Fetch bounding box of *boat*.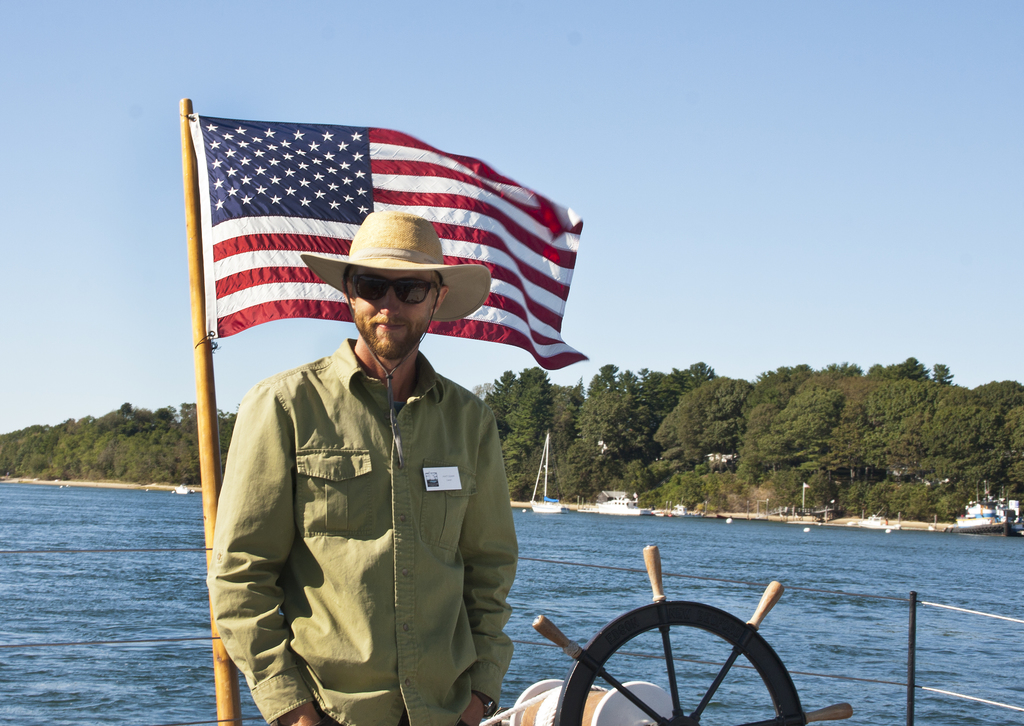
Bbox: (x1=529, y1=429, x2=552, y2=516).
